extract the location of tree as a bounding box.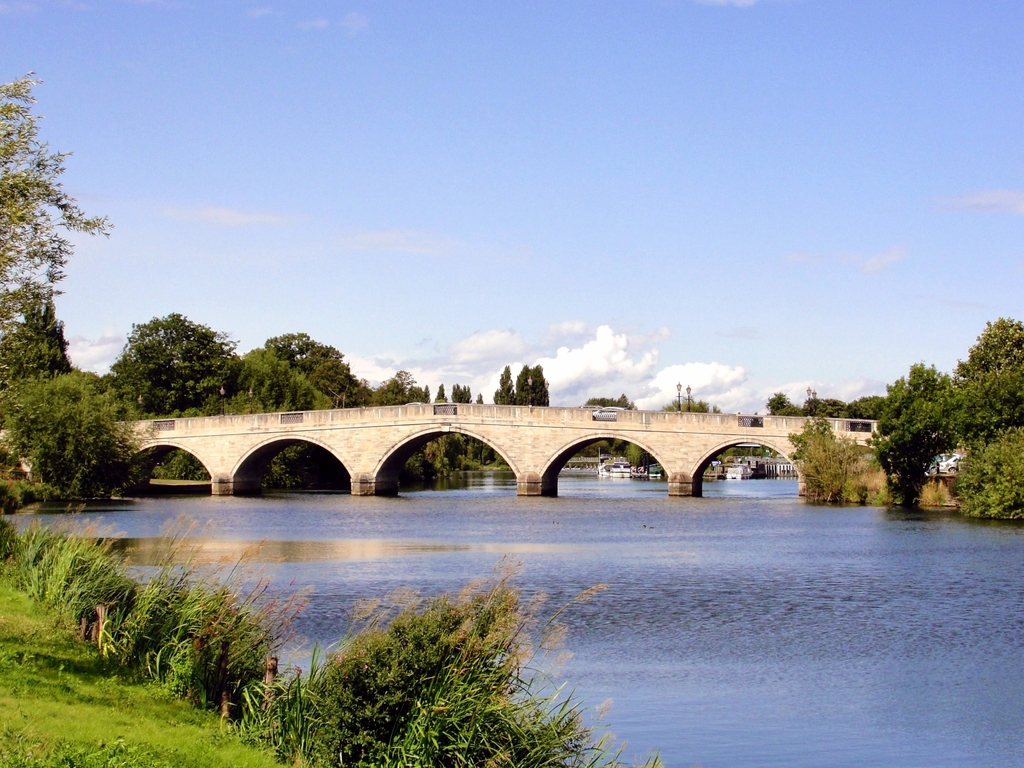
locate(856, 359, 959, 519).
